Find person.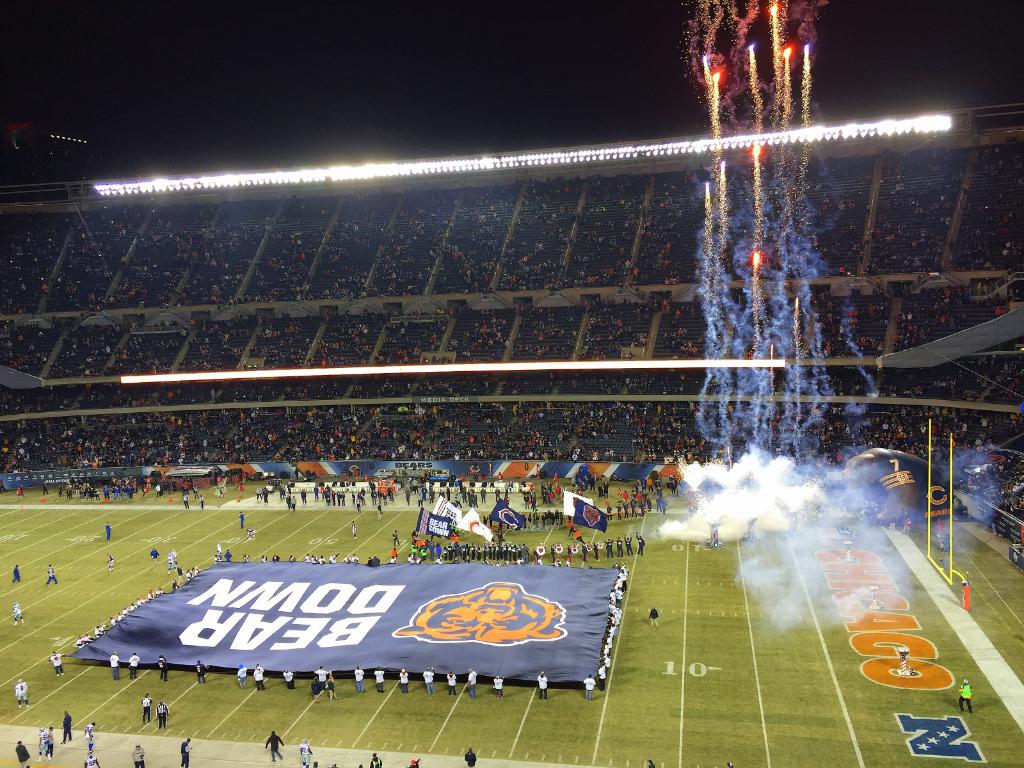
bbox=(353, 556, 358, 562).
